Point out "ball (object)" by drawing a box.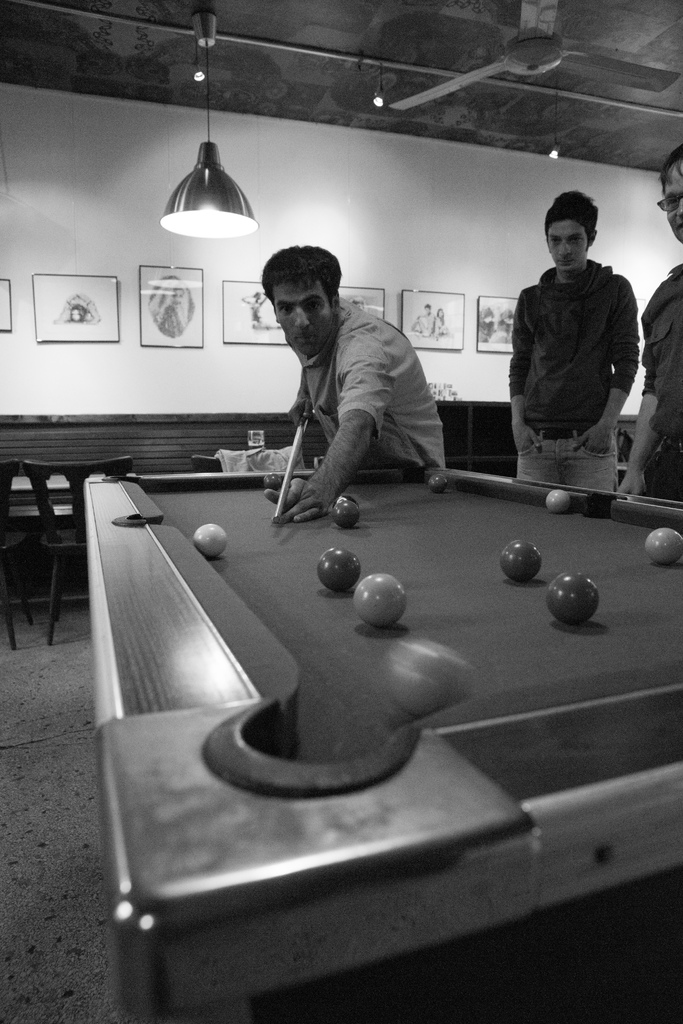
box(645, 526, 682, 568).
